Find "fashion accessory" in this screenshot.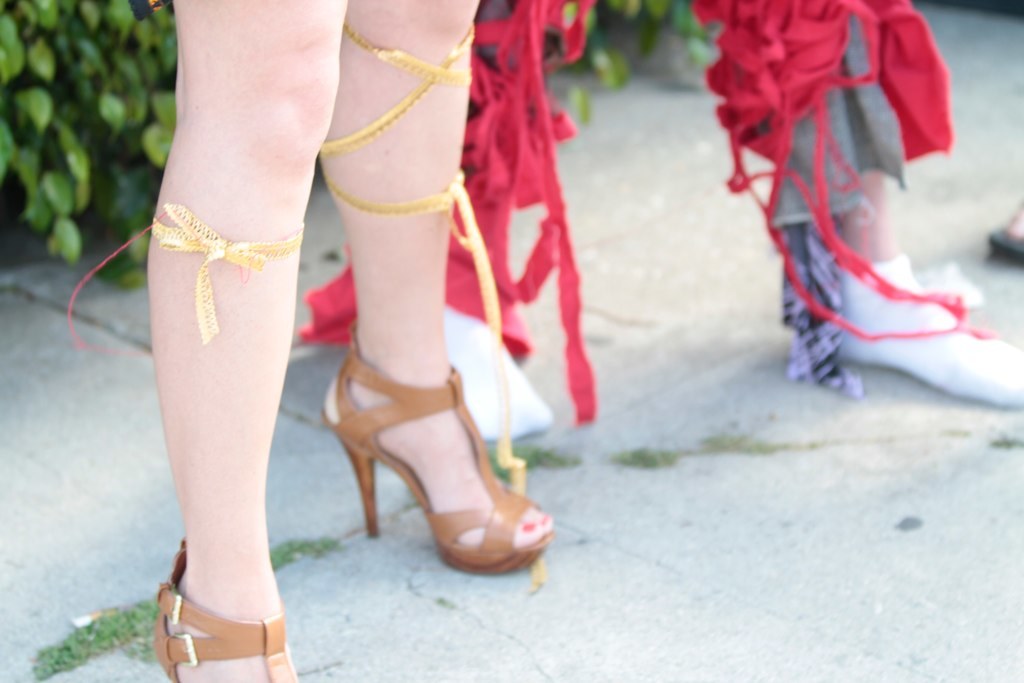
The bounding box for "fashion accessory" is 319:320:556:577.
